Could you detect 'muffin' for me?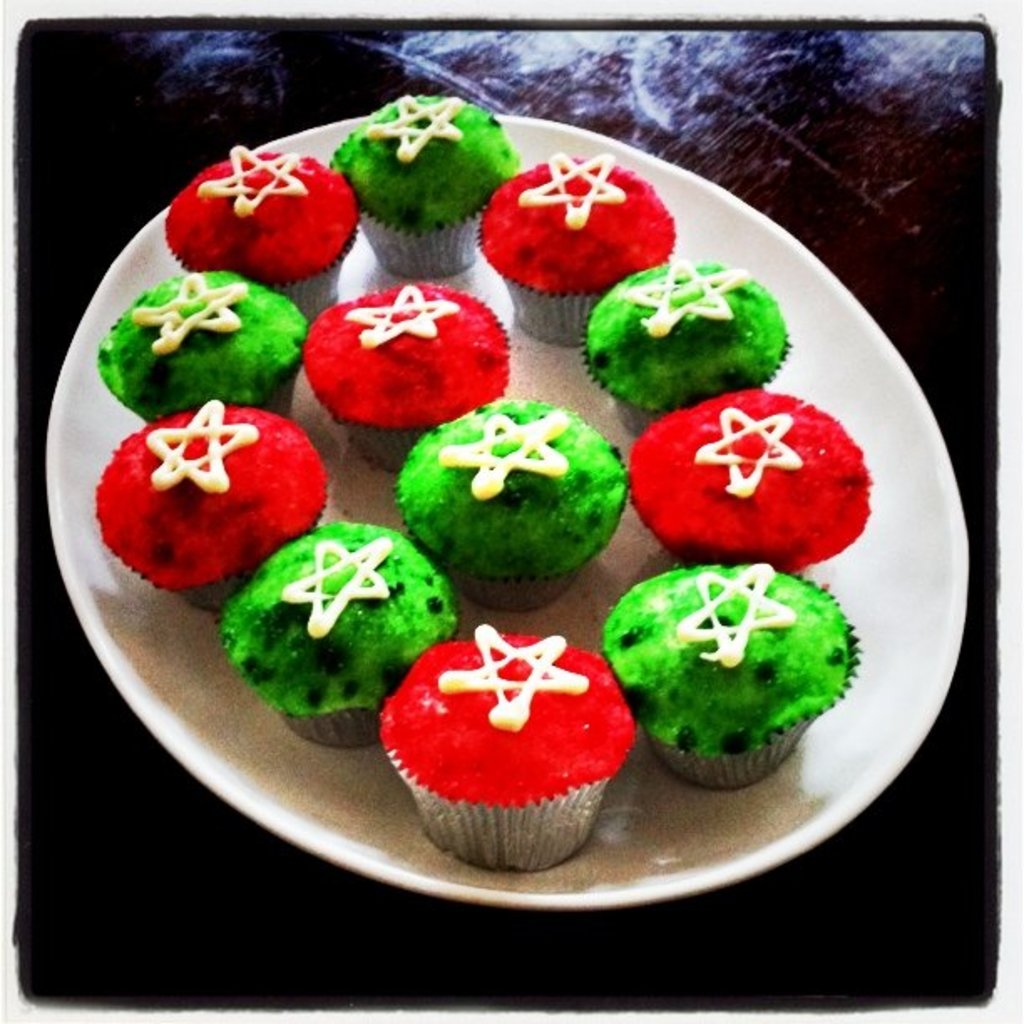
Detection result: box(95, 395, 333, 602).
